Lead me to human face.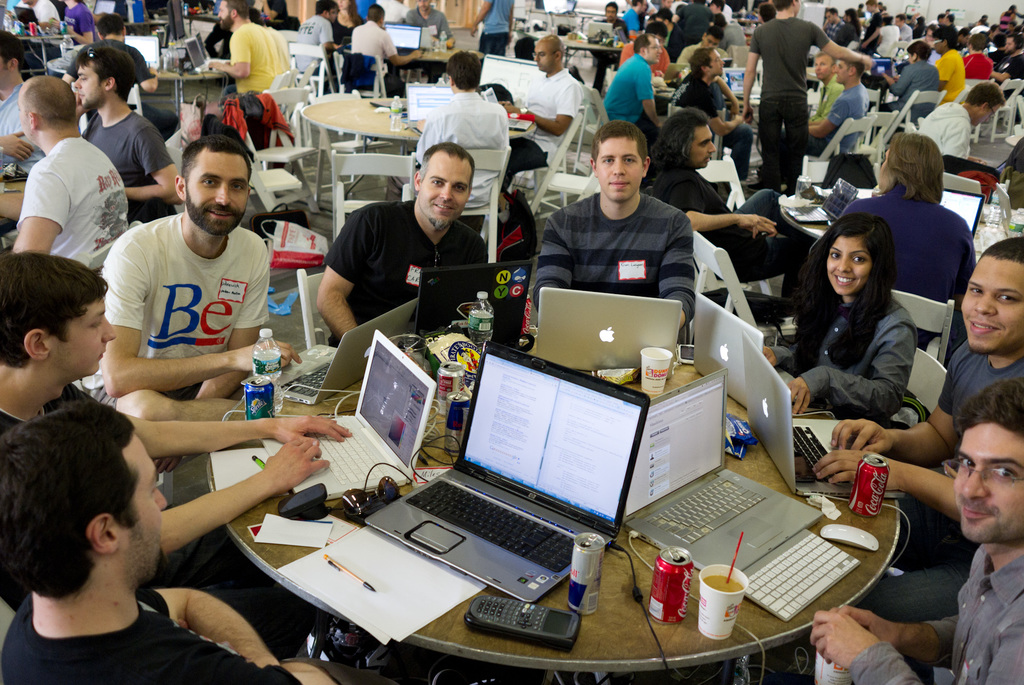
Lead to Rect(708, 49, 724, 74).
